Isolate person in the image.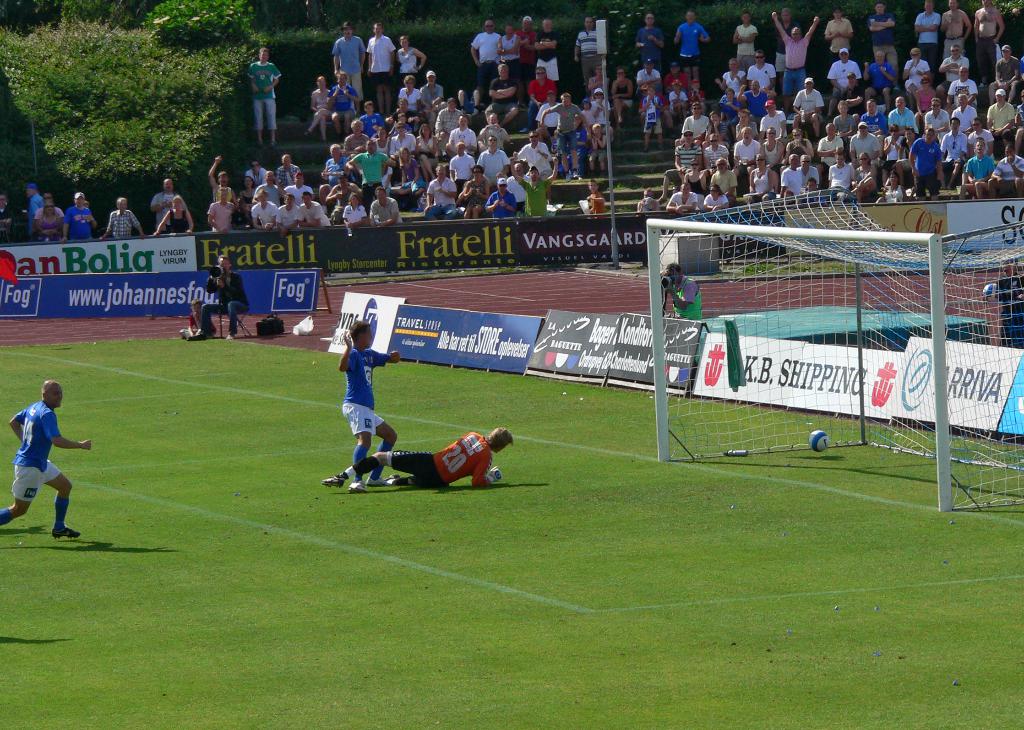
Isolated region: box(10, 369, 81, 549).
